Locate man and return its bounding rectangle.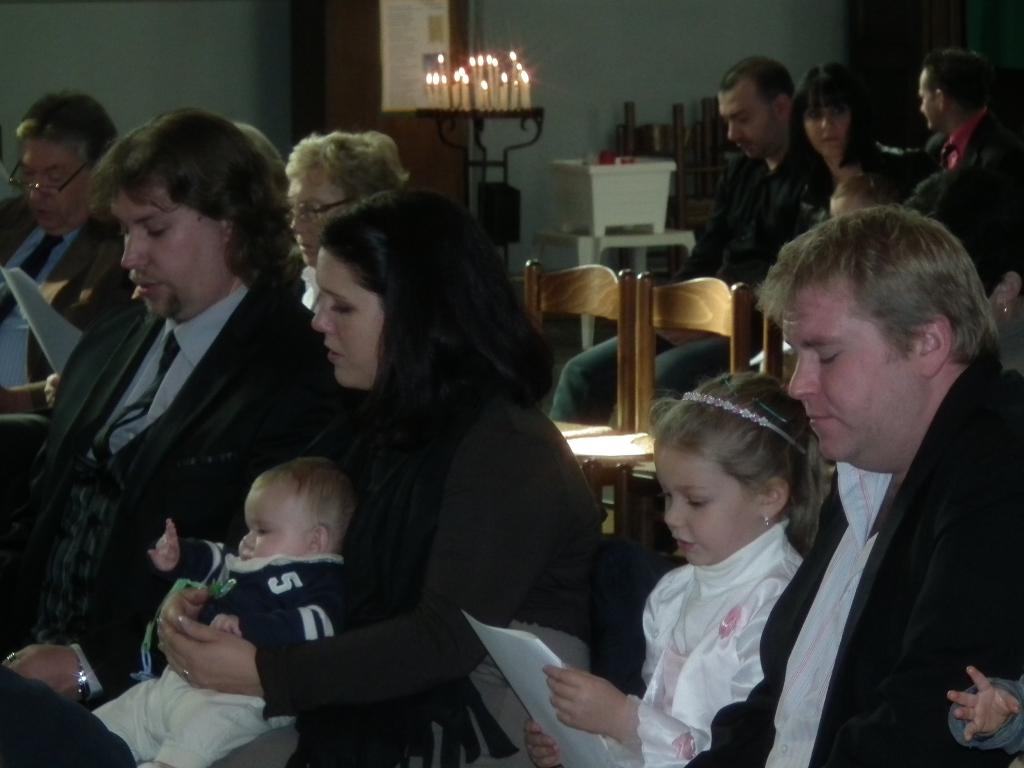
box(546, 56, 801, 523).
